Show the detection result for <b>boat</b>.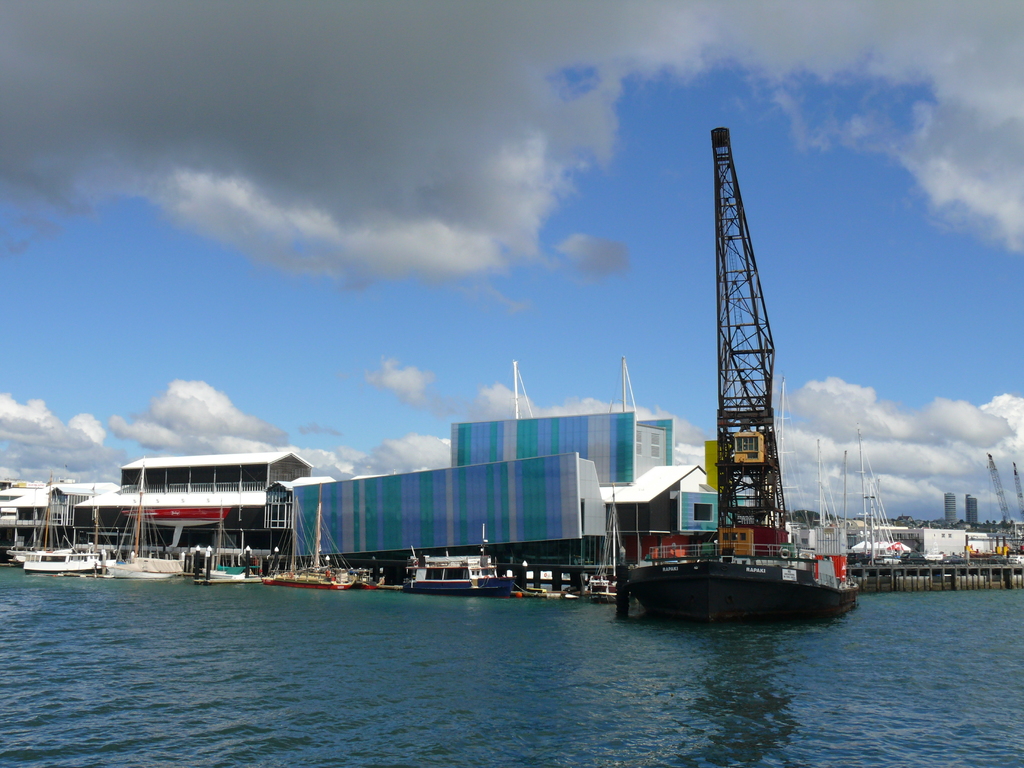
pyautogui.locateOnScreen(14, 479, 75, 563).
